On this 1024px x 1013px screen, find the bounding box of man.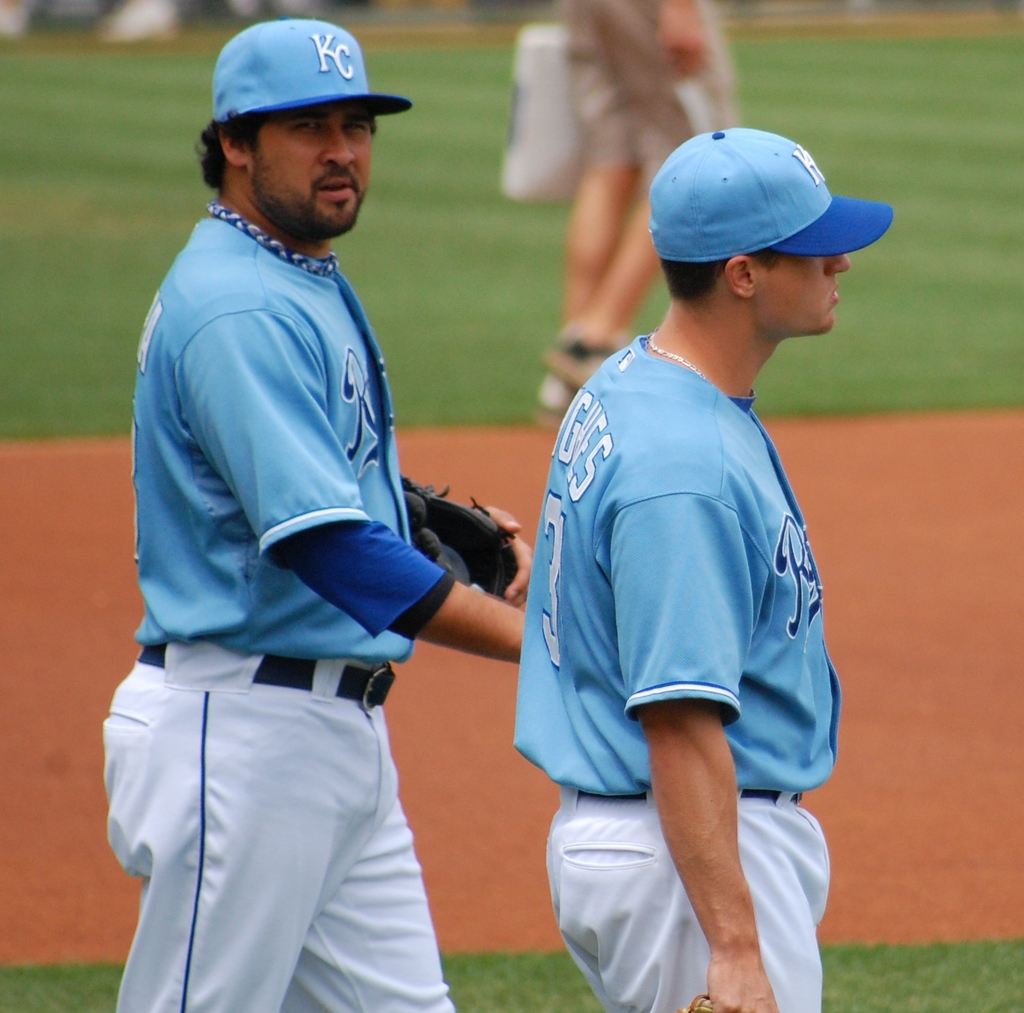
Bounding box: {"left": 509, "top": 104, "right": 867, "bottom": 1001}.
